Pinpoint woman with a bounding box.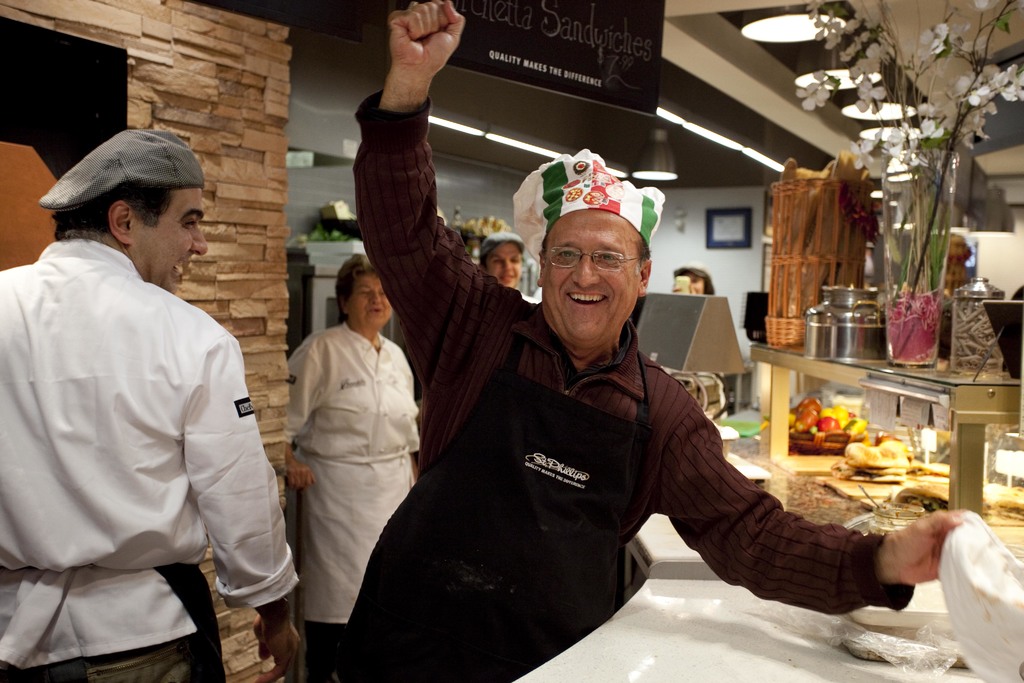
crop(275, 235, 435, 660).
